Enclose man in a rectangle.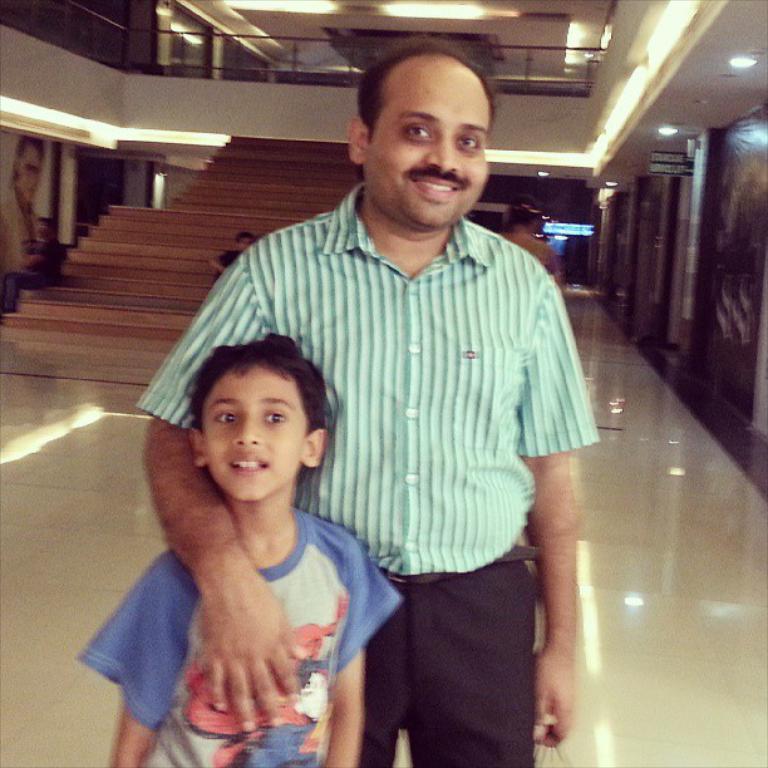
region(0, 136, 50, 287).
